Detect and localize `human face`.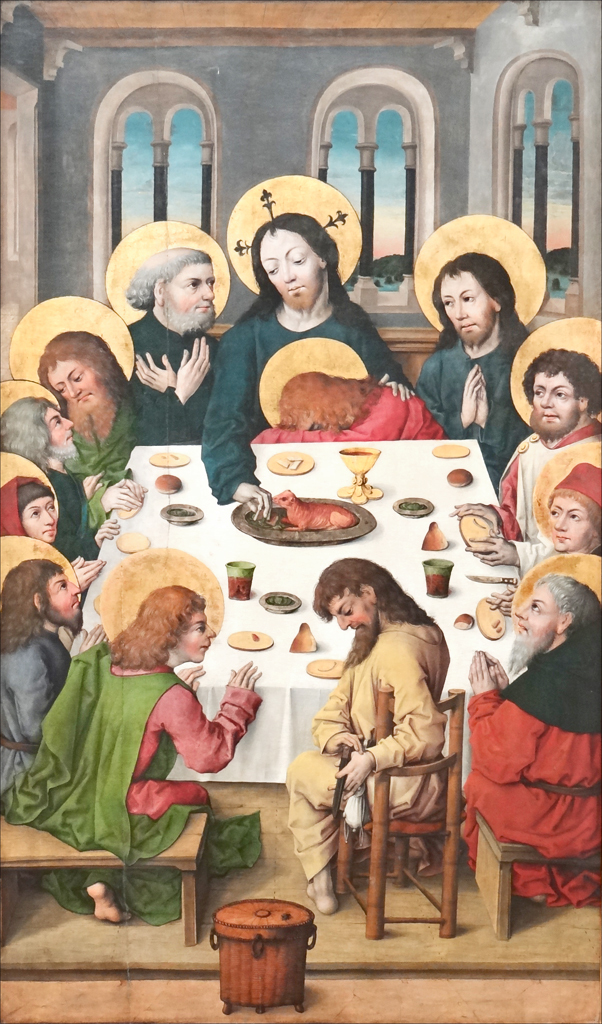
Localized at [left=49, top=569, right=78, bottom=617].
